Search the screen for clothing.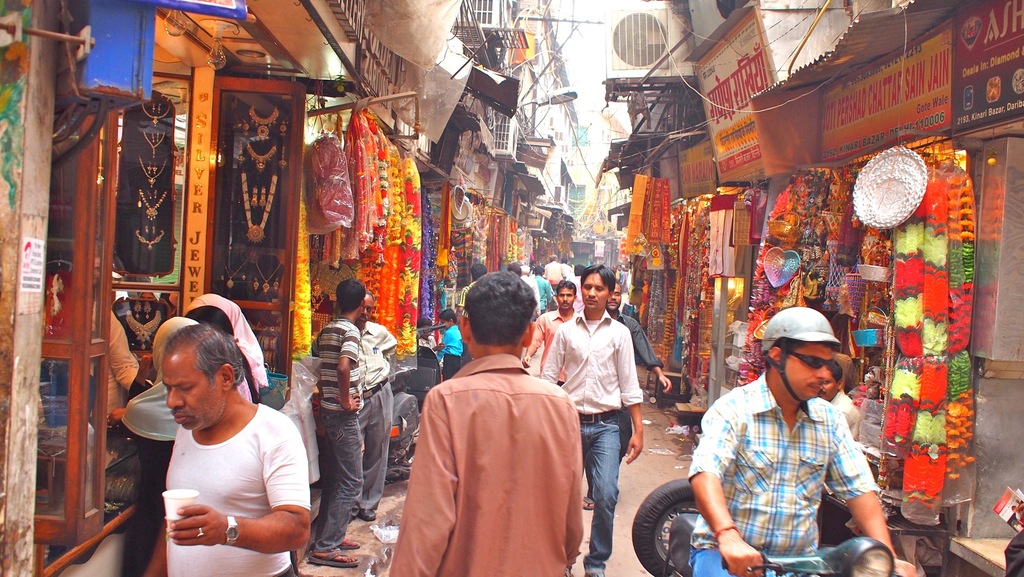
Found at locate(184, 292, 270, 389).
